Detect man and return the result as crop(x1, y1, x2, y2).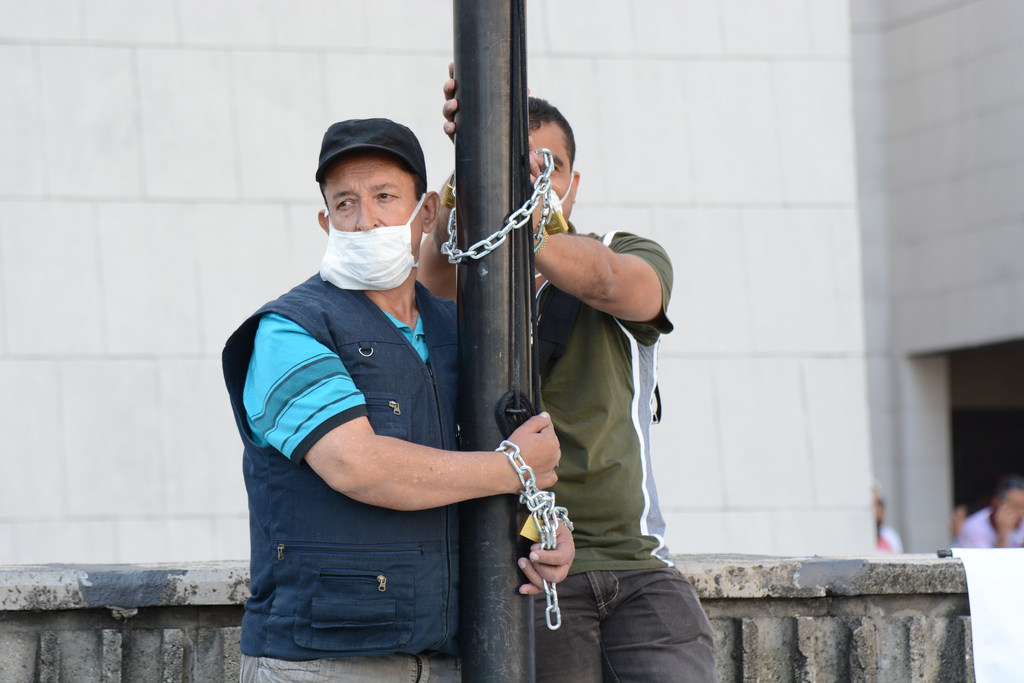
crop(442, 56, 717, 682).
